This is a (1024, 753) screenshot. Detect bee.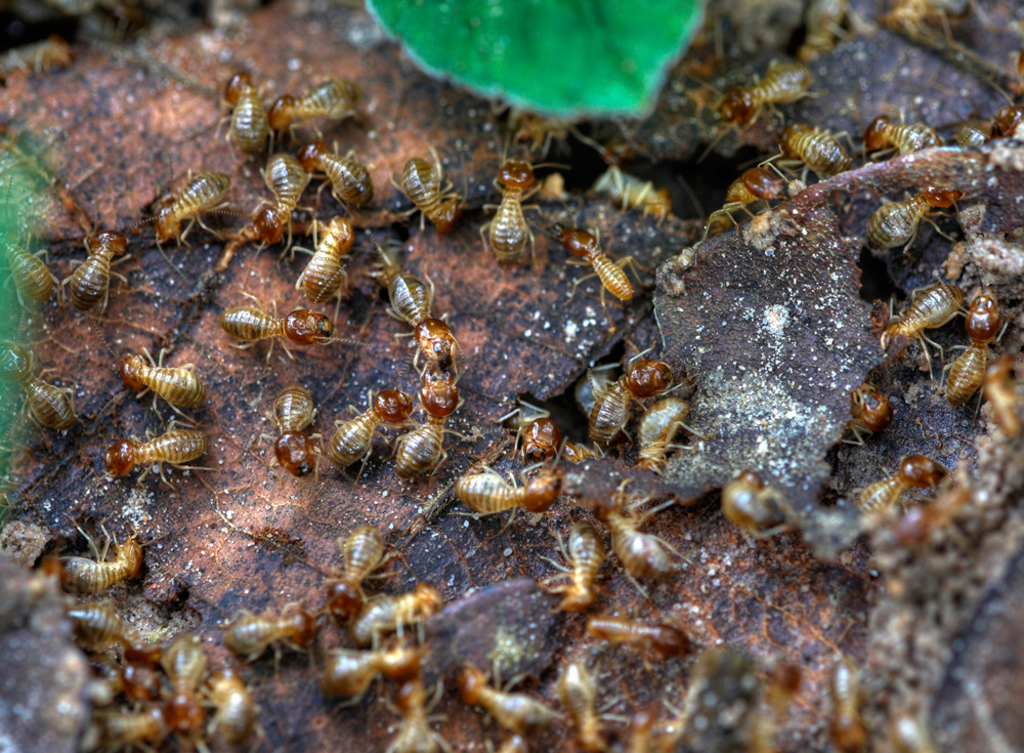
detection(539, 520, 601, 617).
